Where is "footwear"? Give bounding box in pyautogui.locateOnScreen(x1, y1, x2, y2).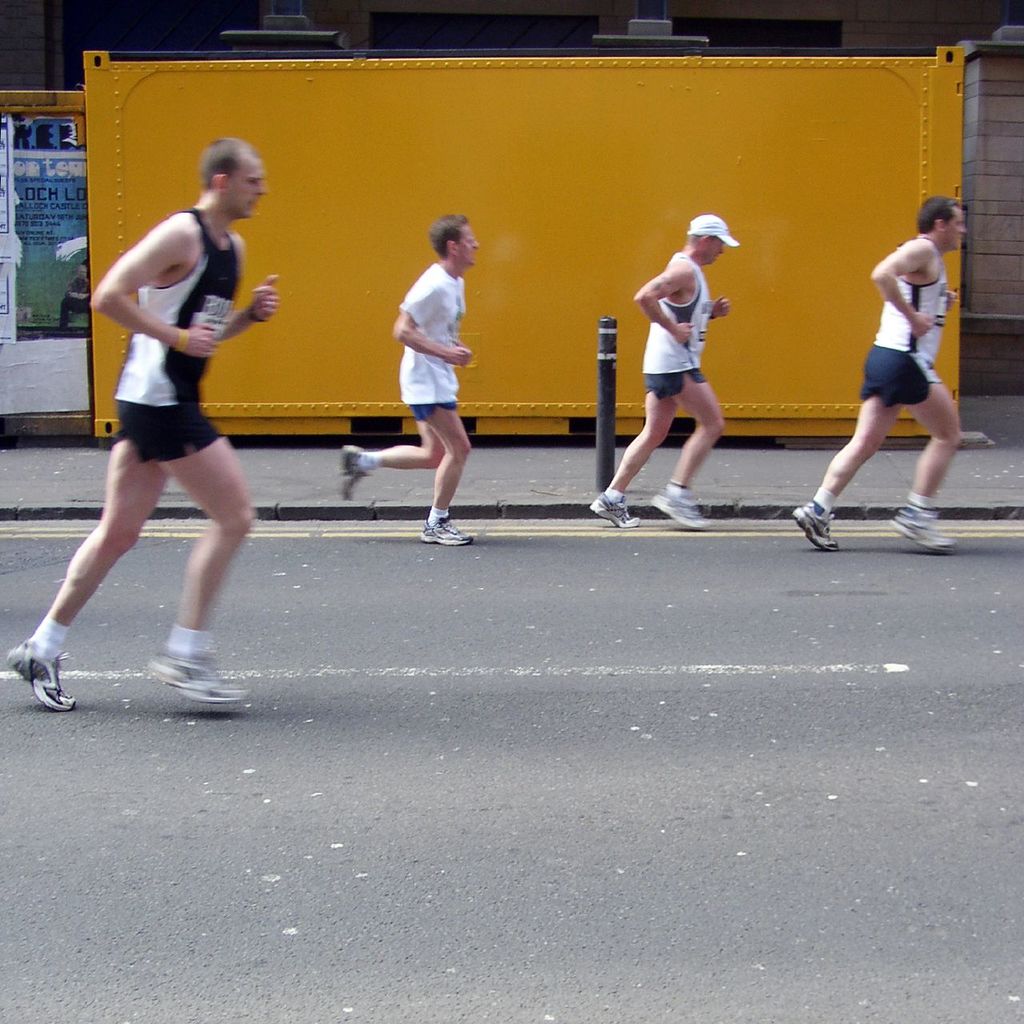
pyautogui.locateOnScreen(418, 506, 467, 537).
